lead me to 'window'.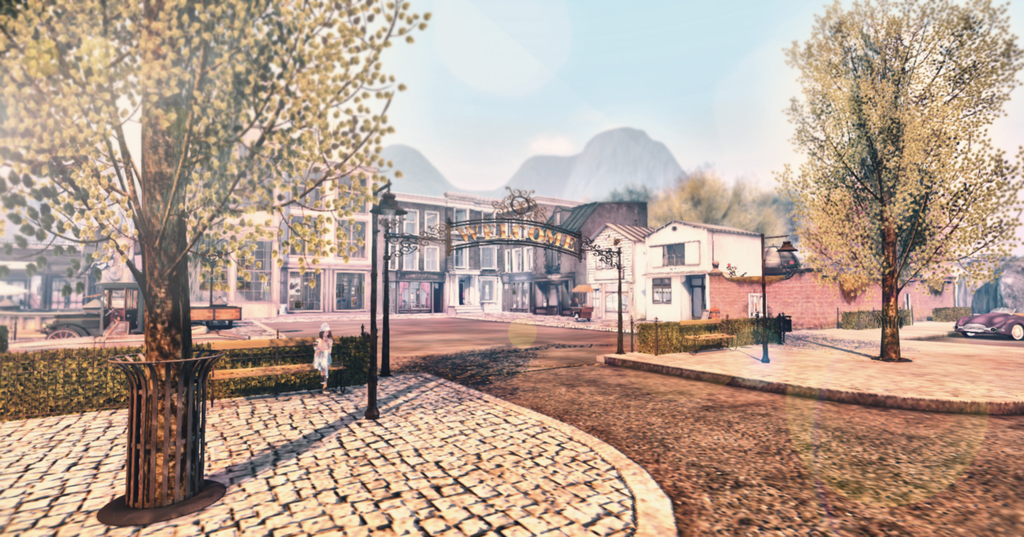
Lead to BBox(545, 248, 562, 275).
